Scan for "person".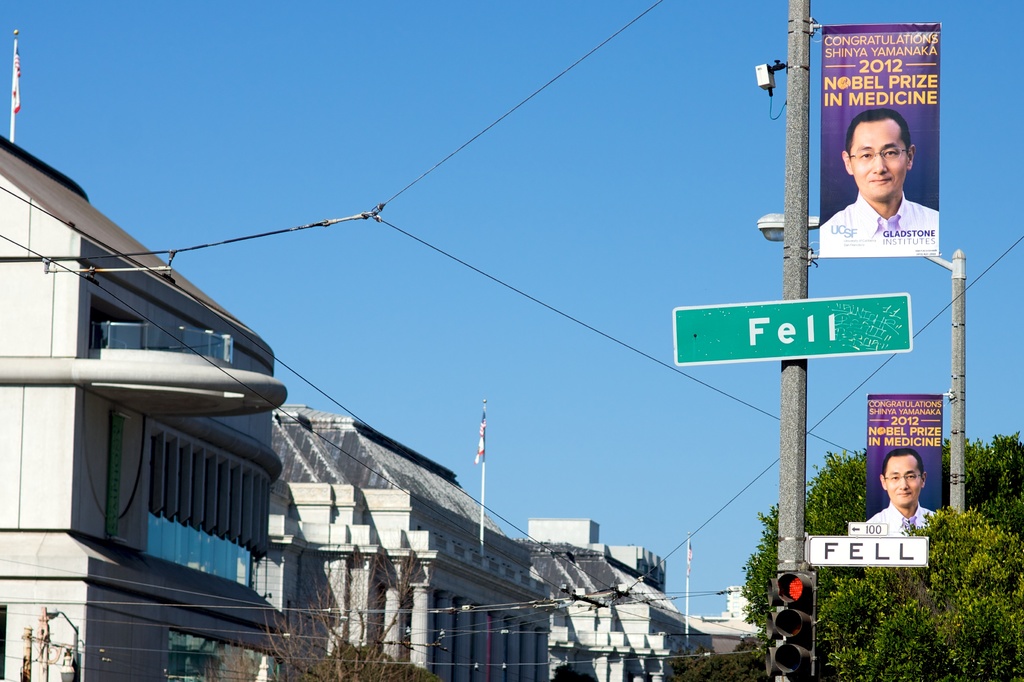
Scan result: locate(809, 107, 948, 265).
